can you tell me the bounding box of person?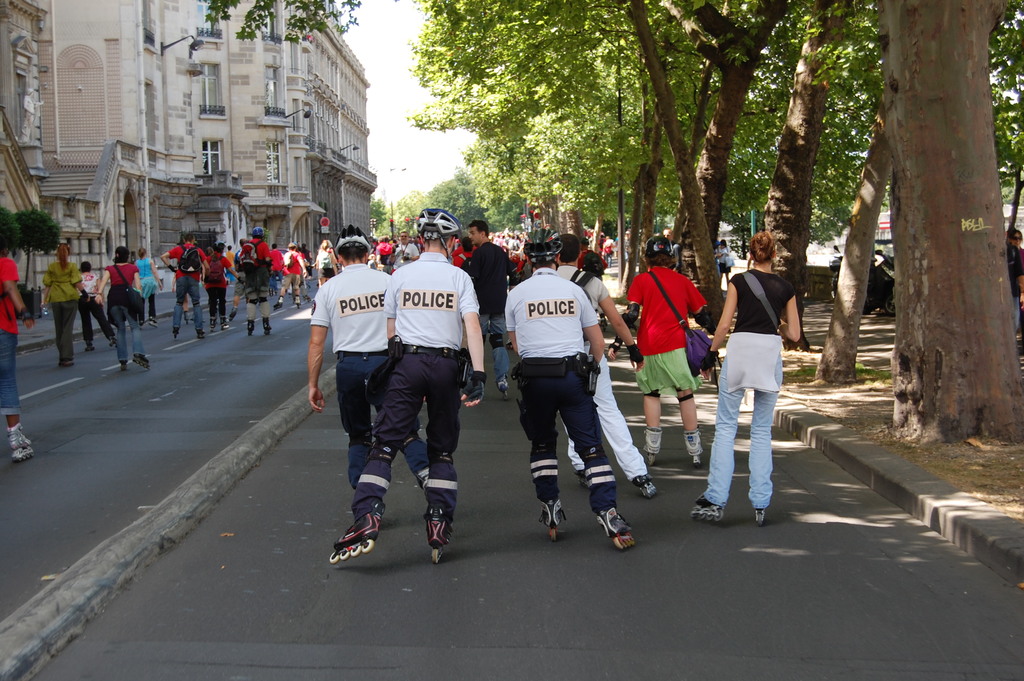
(x1=372, y1=233, x2=399, y2=271).
